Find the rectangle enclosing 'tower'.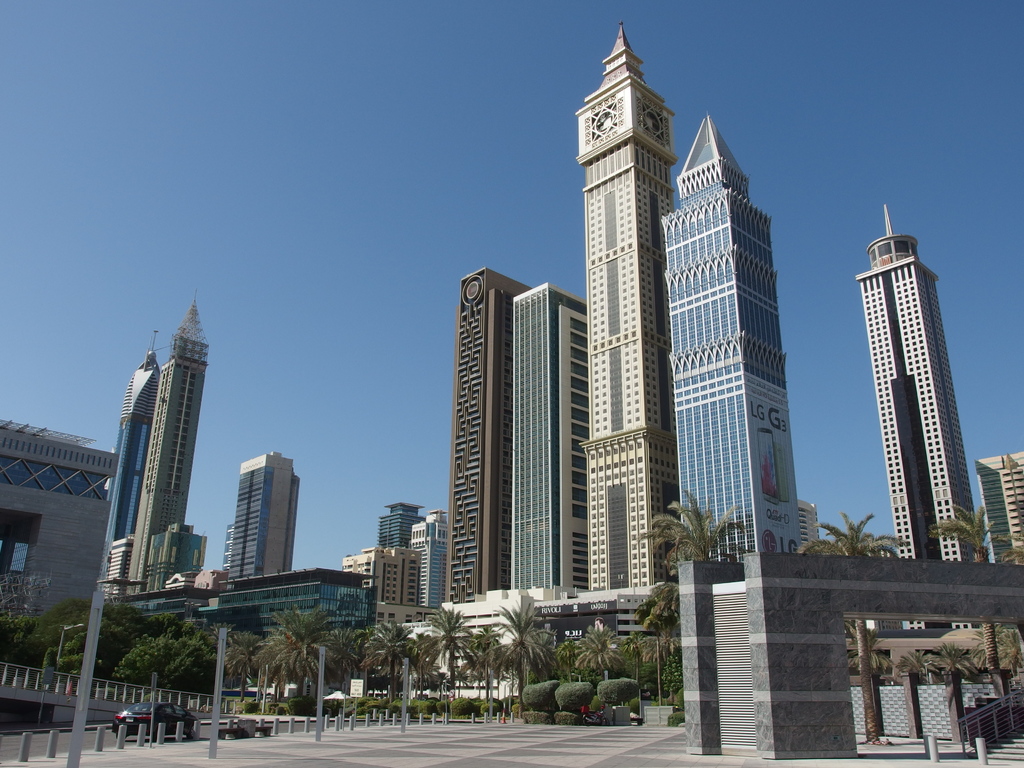
bbox=[0, 430, 106, 679].
